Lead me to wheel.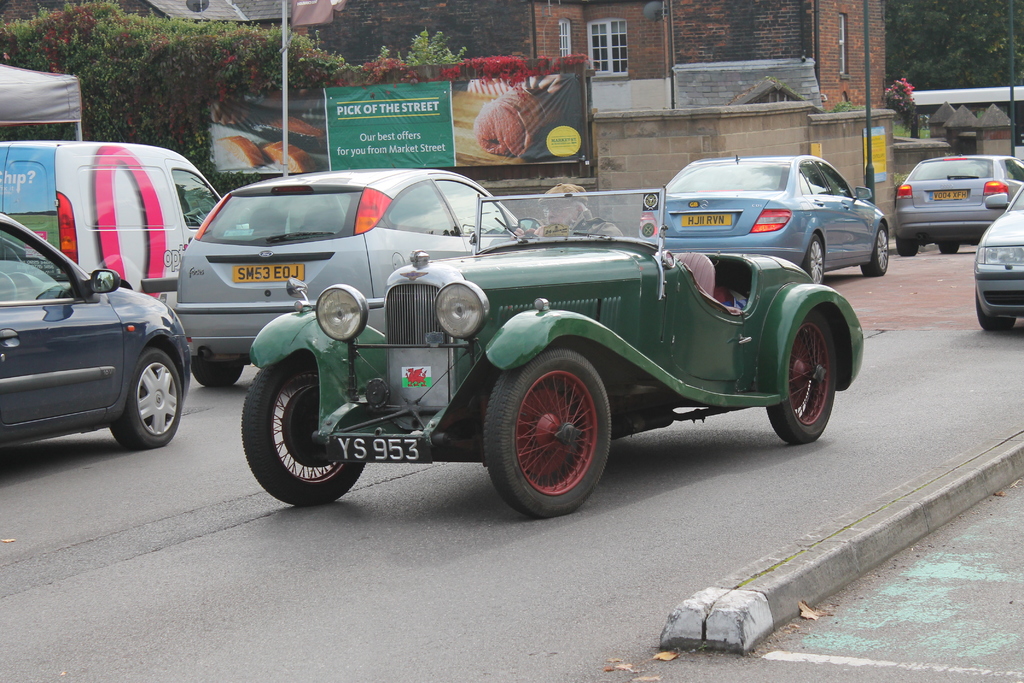
Lead to pyautogui.locateOnScreen(241, 351, 366, 507).
